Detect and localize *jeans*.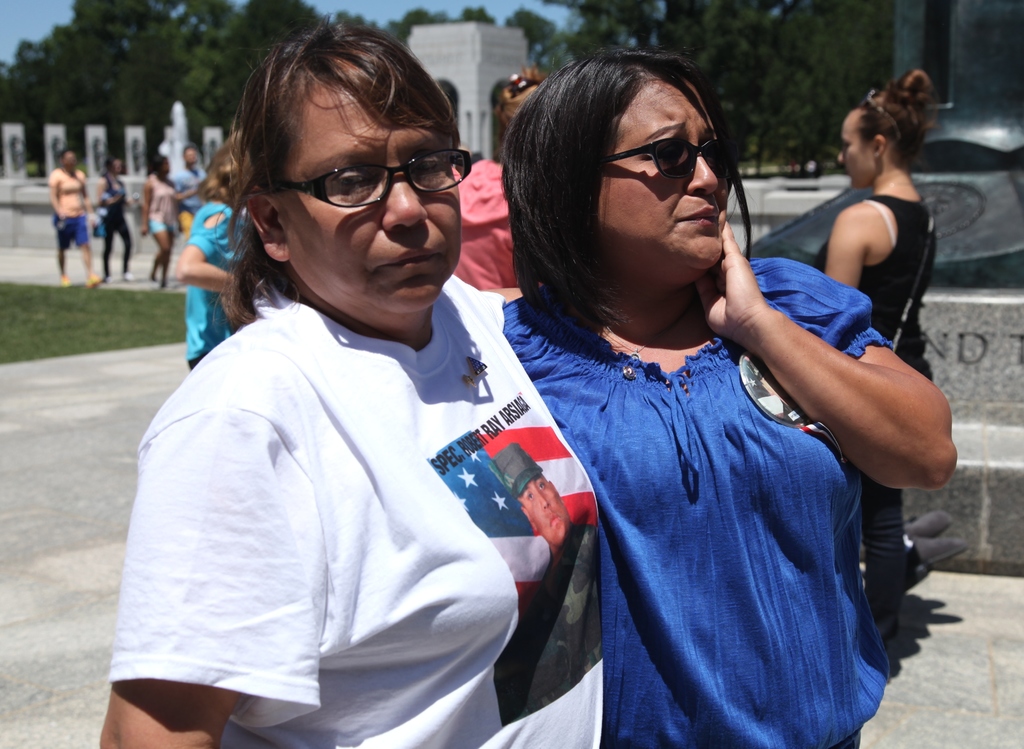
Localized at bbox(51, 214, 90, 248).
